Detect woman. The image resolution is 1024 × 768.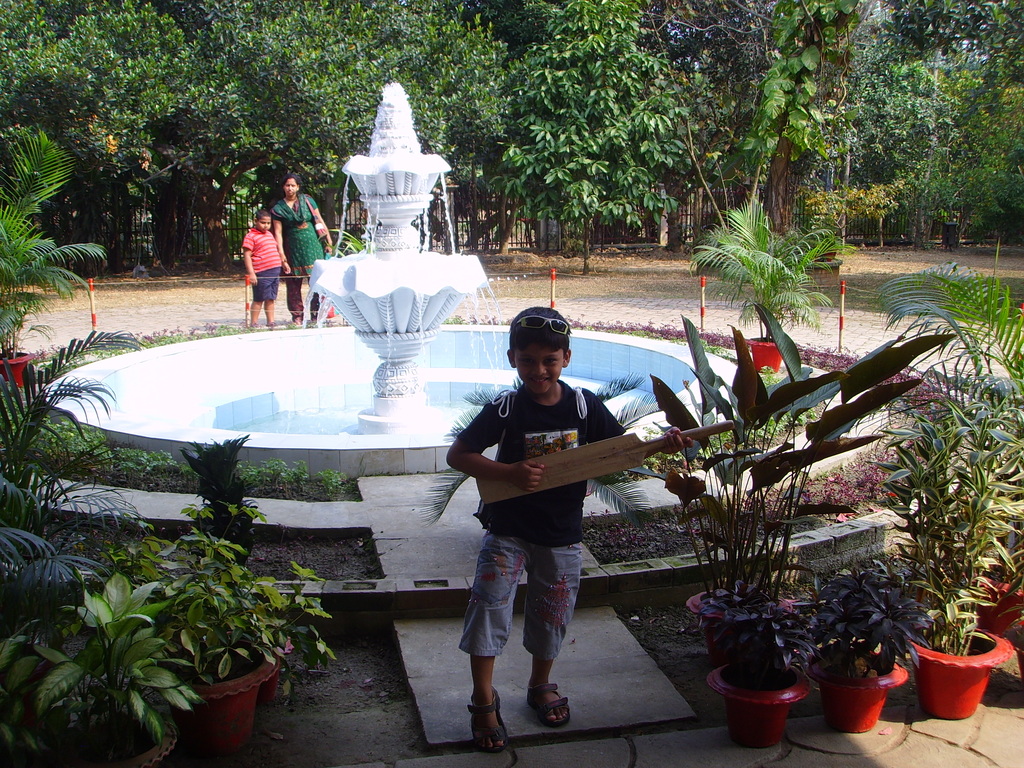
bbox=(271, 166, 335, 324).
